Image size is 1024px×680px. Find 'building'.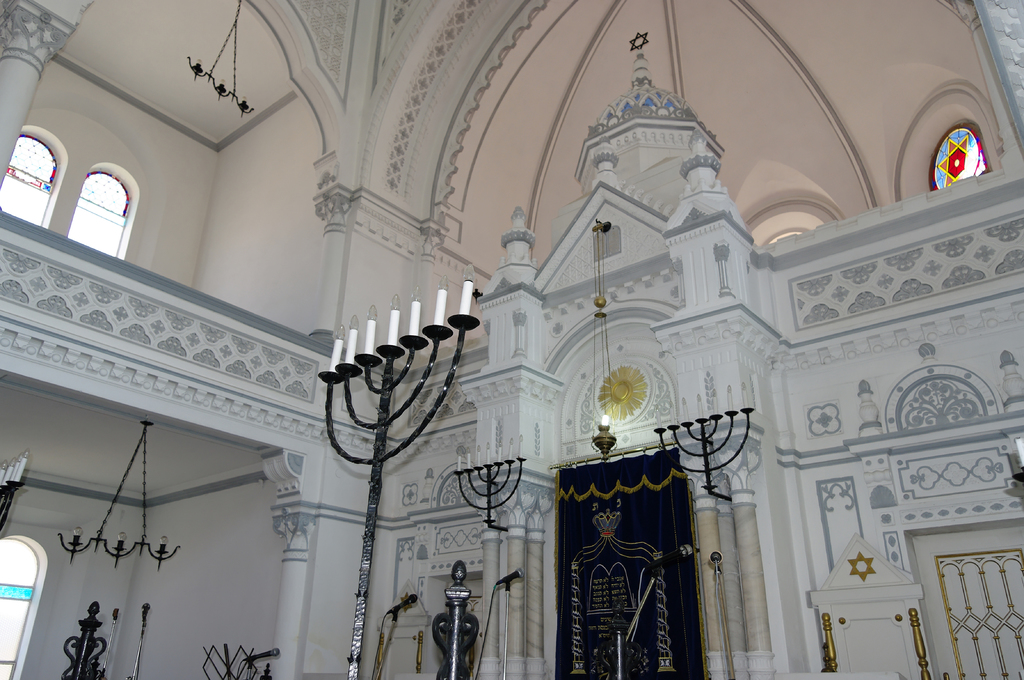
(0,0,1023,679).
